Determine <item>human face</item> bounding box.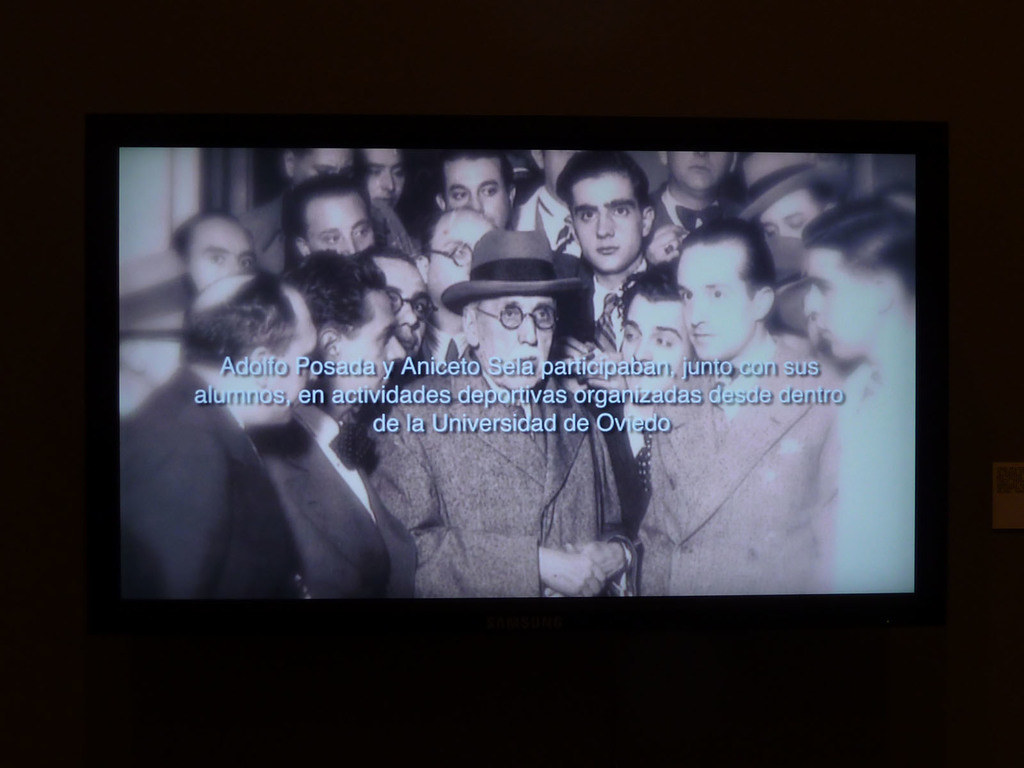
Determined: (left=619, top=289, right=690, bottom=396).
